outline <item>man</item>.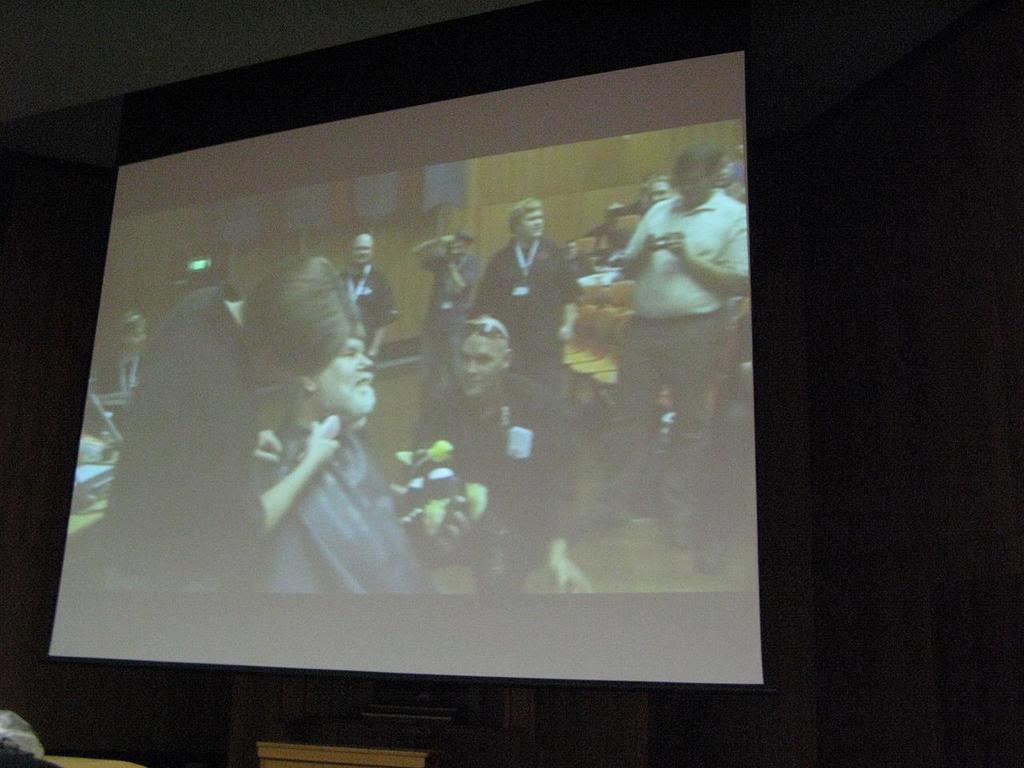
Outline: box=[254, 318, 434, 596].
